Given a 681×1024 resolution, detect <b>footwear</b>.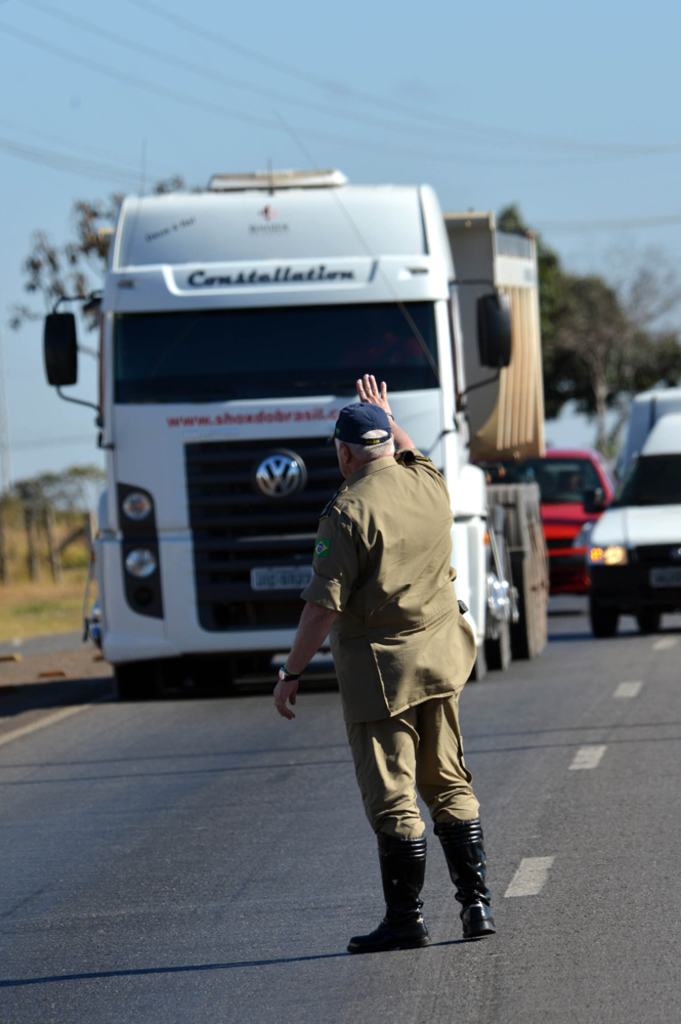
detection(442, 815, 496, 936).
